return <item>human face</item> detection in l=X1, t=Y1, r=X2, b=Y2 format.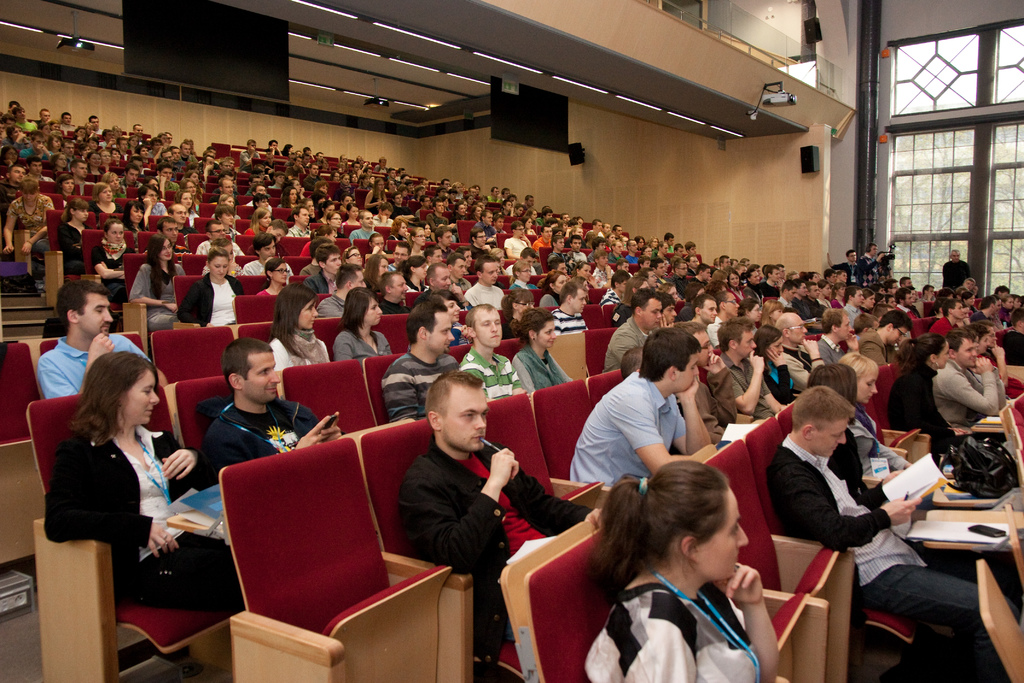
l=952, t=302, r=968, b=320.
